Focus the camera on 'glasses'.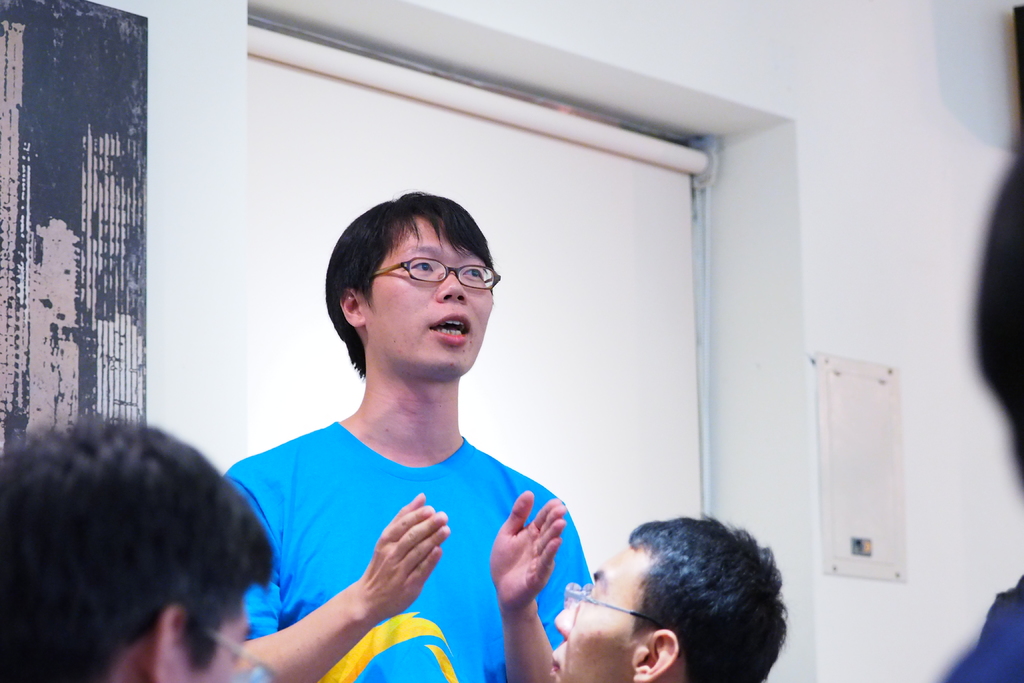
Focus region: [x1=371, y1=258, x2=502, y2=294].
